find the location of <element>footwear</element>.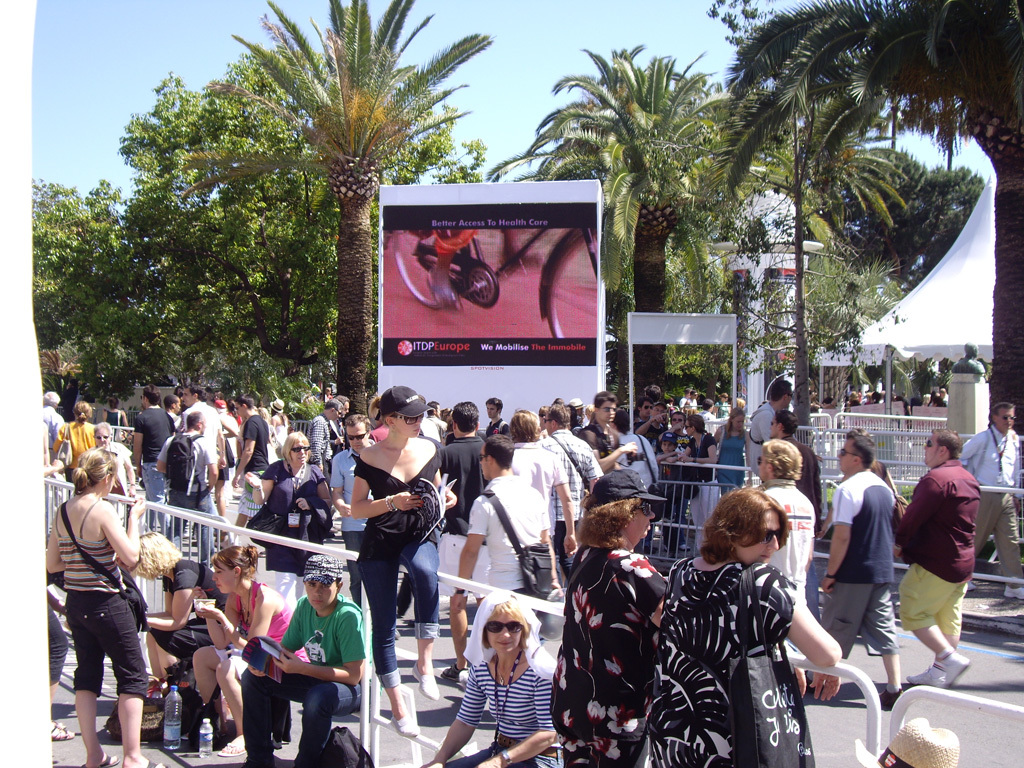
Location: [x1=878, y1=685, x2=912, y2=709].
